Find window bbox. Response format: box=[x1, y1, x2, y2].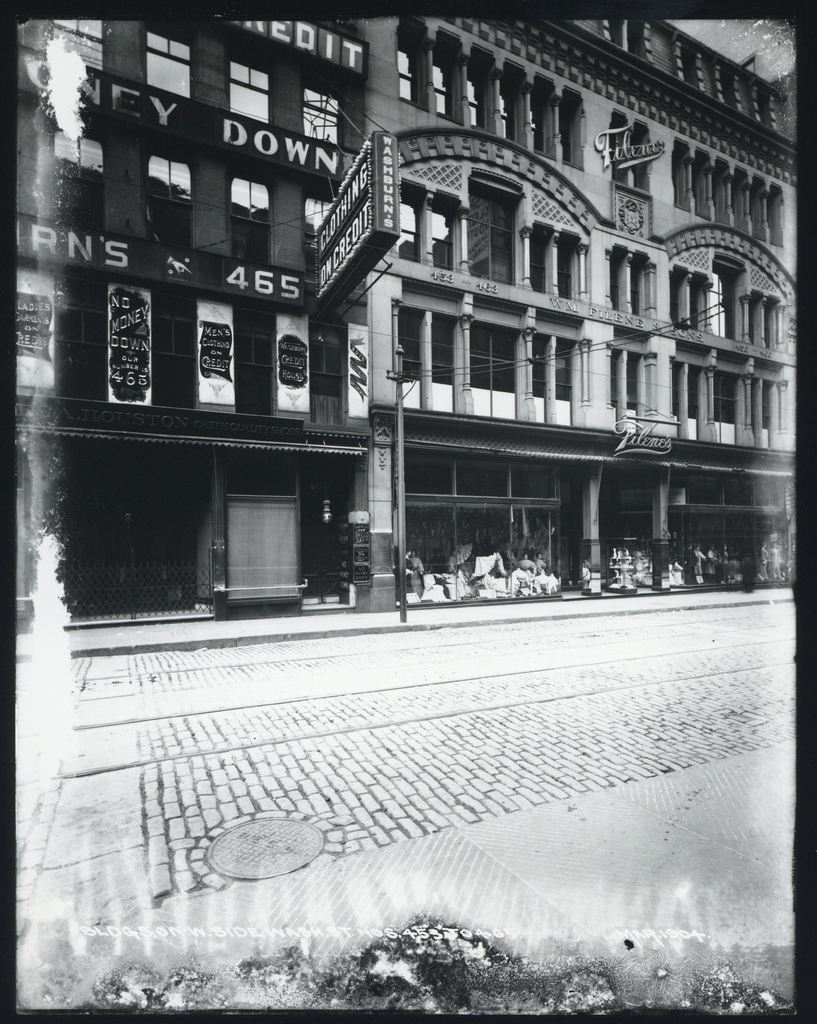
box=[392, 183, 582, 302].
